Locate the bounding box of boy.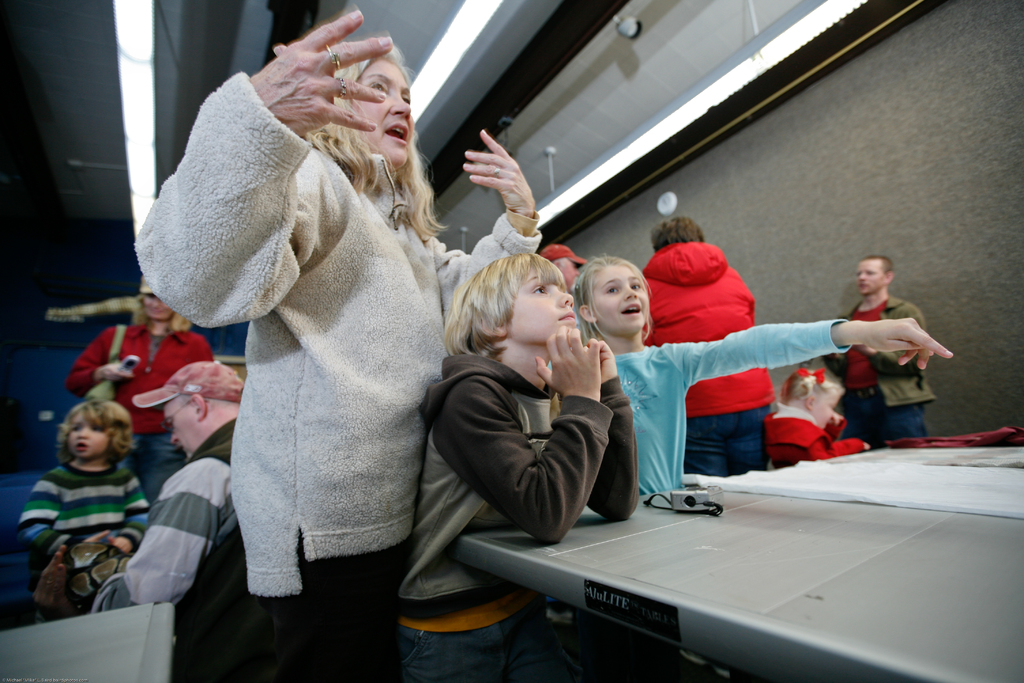
Bounding box: crop(17, 398, 141, 580).
